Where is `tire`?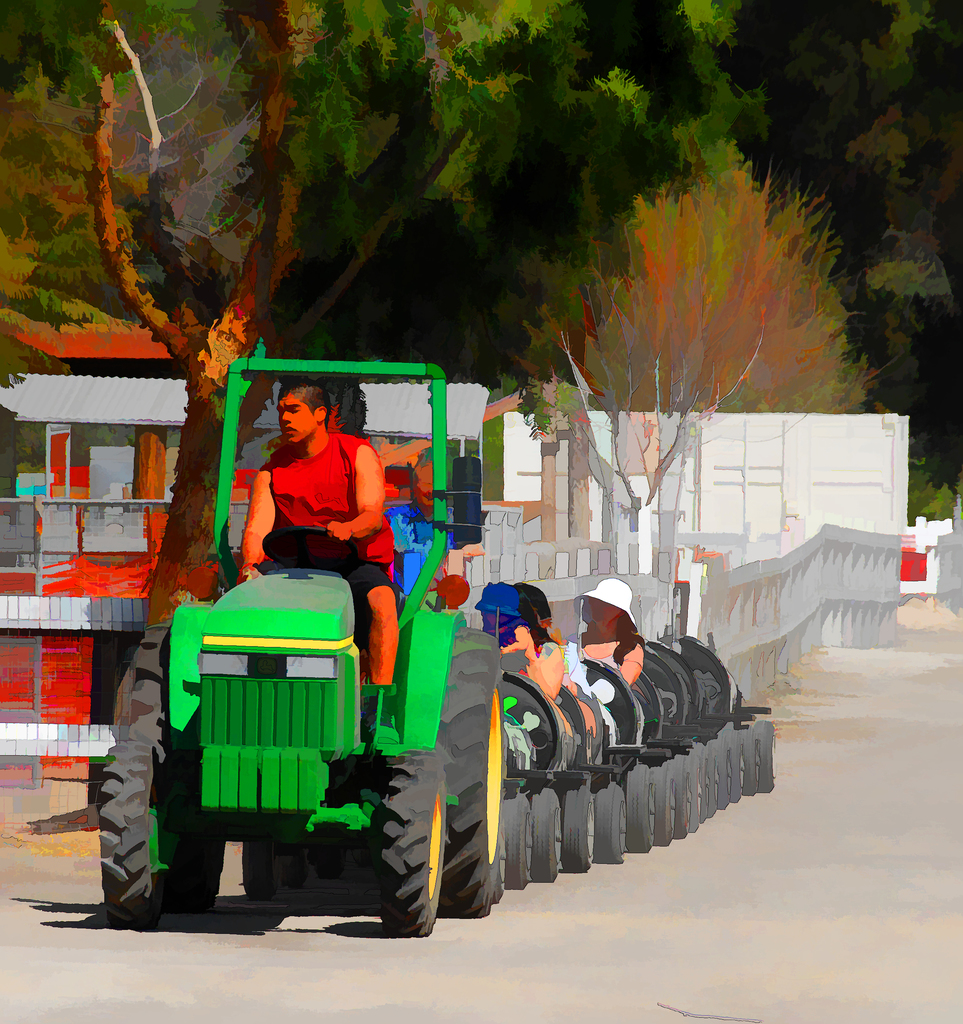
select_region(744, 729, 763, 794).
